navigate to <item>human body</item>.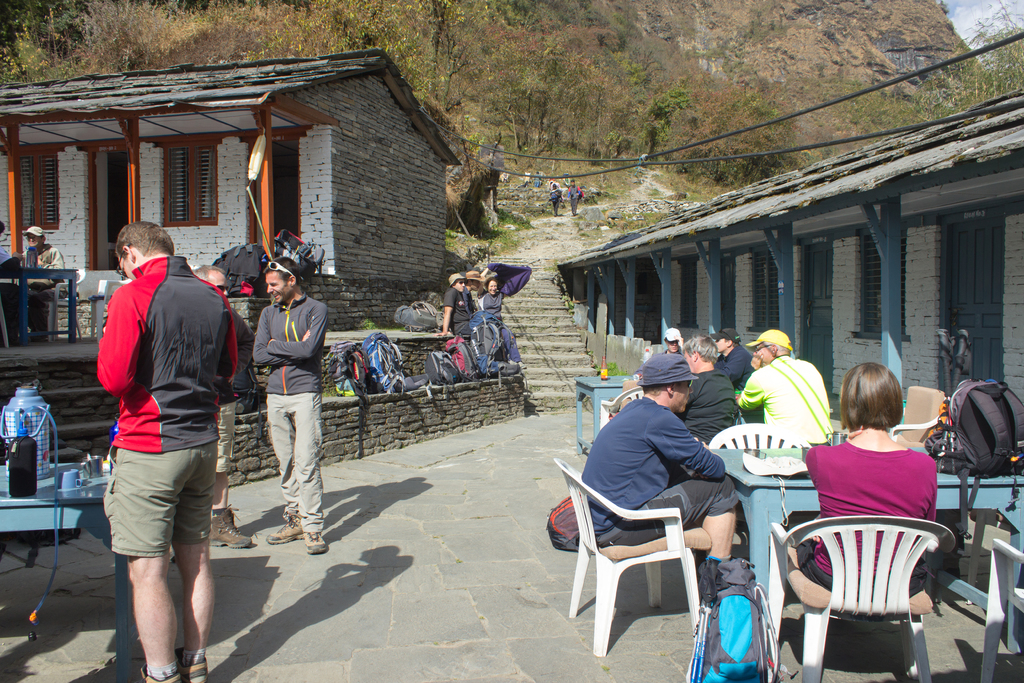
Navigation target: {"left": 97, "top": 218, "right": 232, "bottom": 682}.
